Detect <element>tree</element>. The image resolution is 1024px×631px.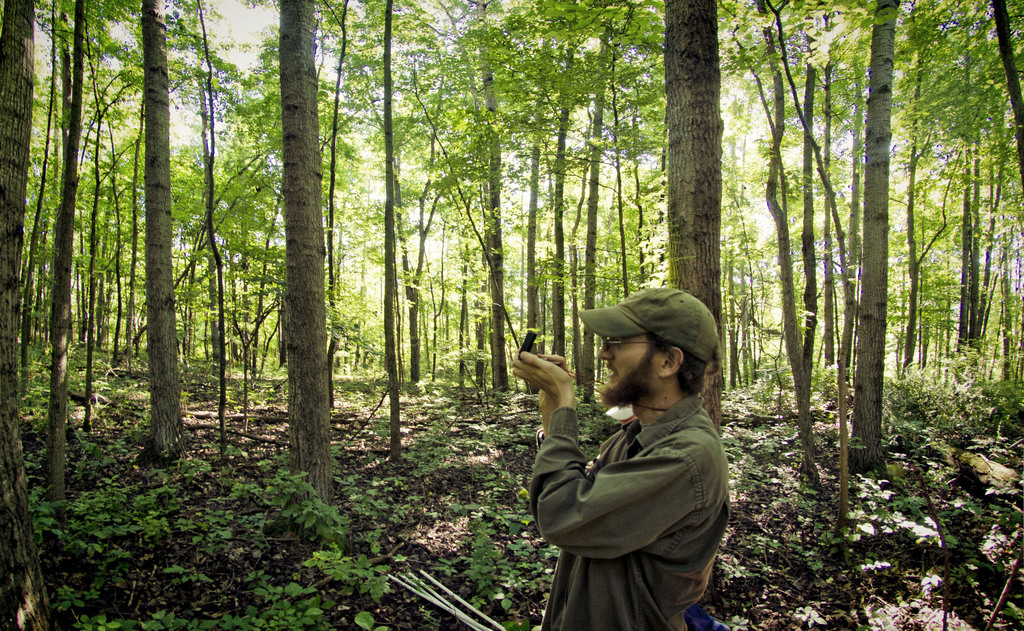
x1=890 y1=2 x2=1023 y2=315.
